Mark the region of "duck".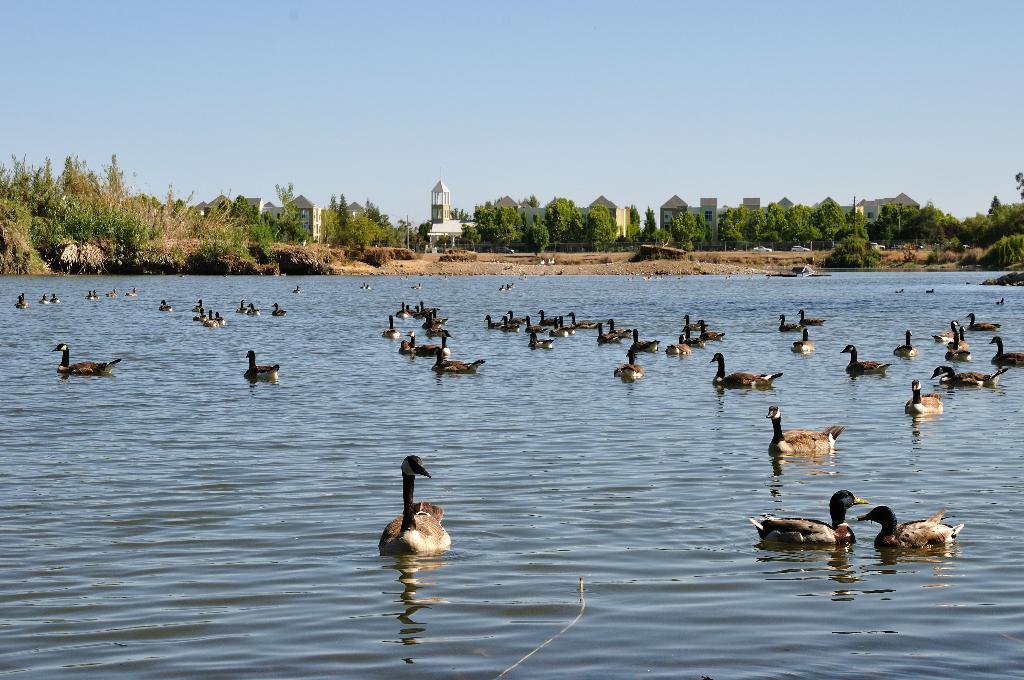
Region: [x1=776, y1=314, x2=800, y2=333].
